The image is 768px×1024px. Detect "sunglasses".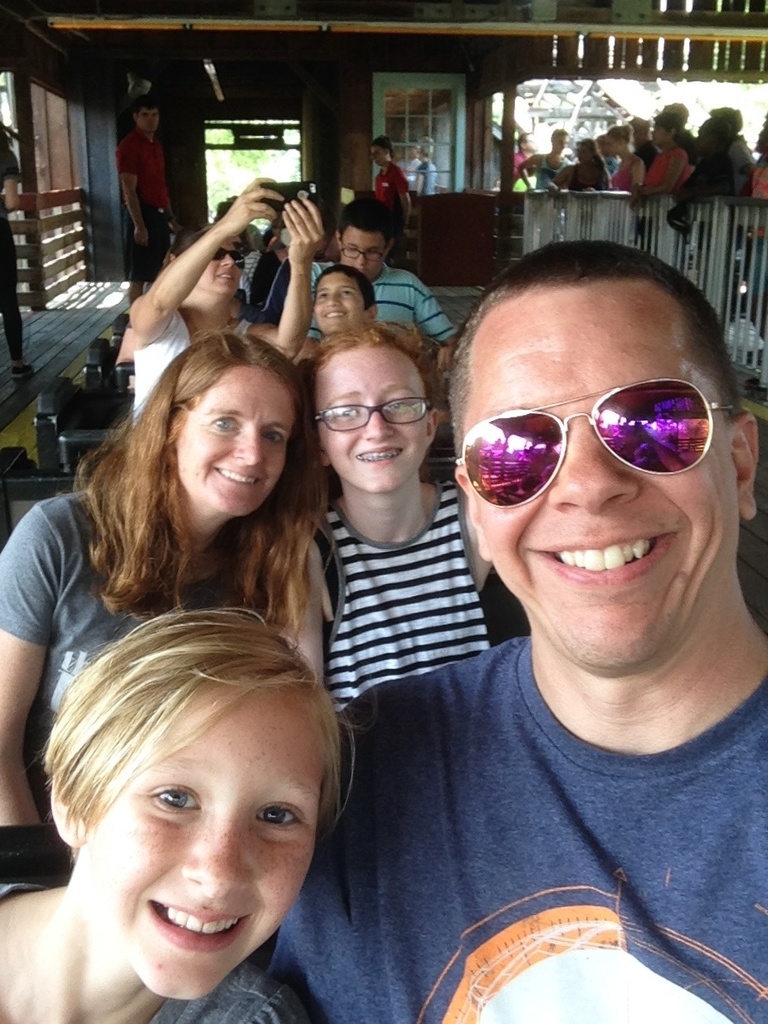
Detection: (455, 379, 736, 511).
